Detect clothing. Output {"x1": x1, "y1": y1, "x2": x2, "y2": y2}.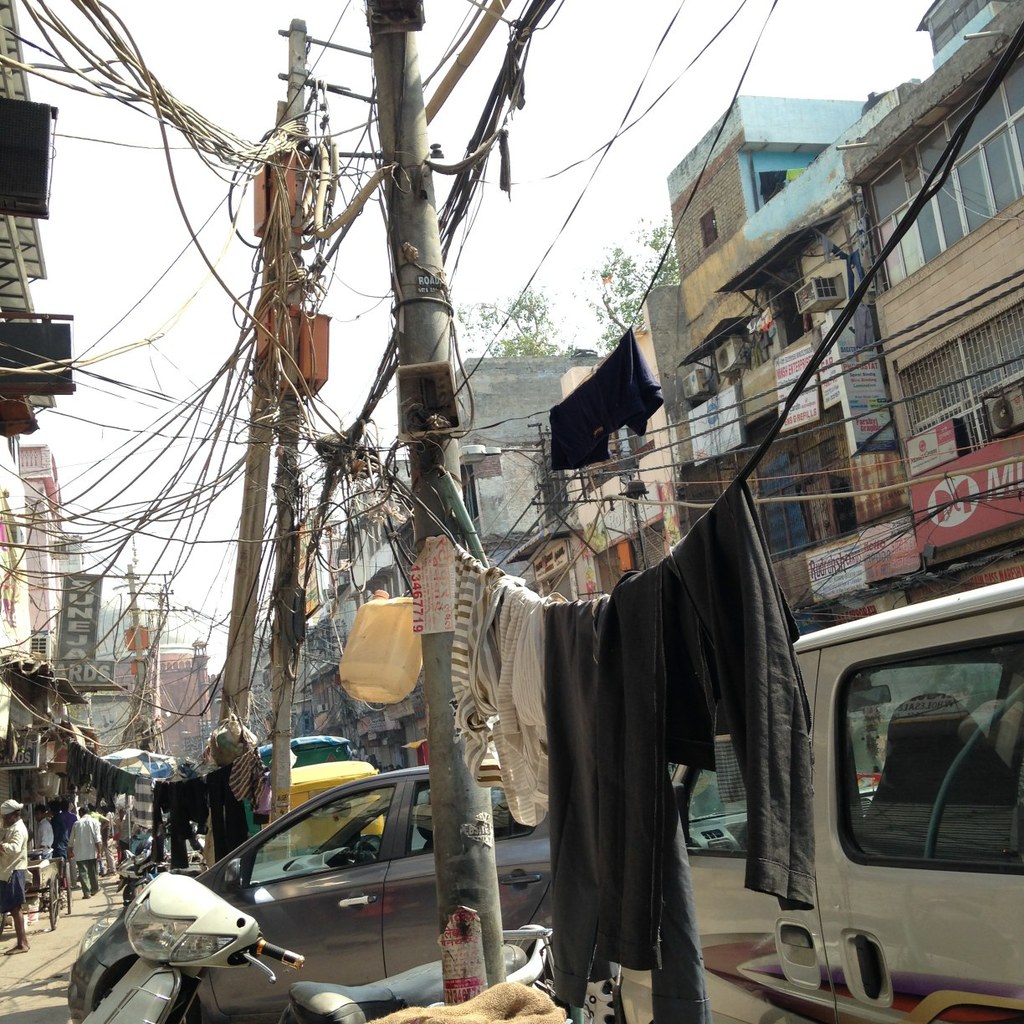
{"x1": 89, "y1": 752, "x2": 120, "y2": 812}.
